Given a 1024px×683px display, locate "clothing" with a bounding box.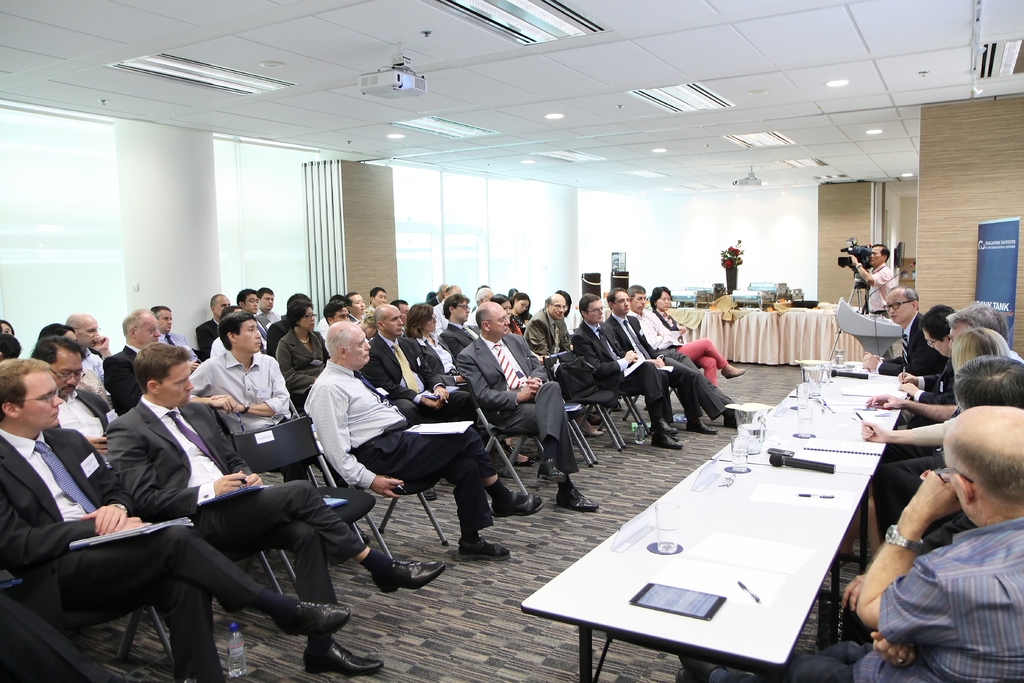
Located: crop(0, 428, 269, 682).
